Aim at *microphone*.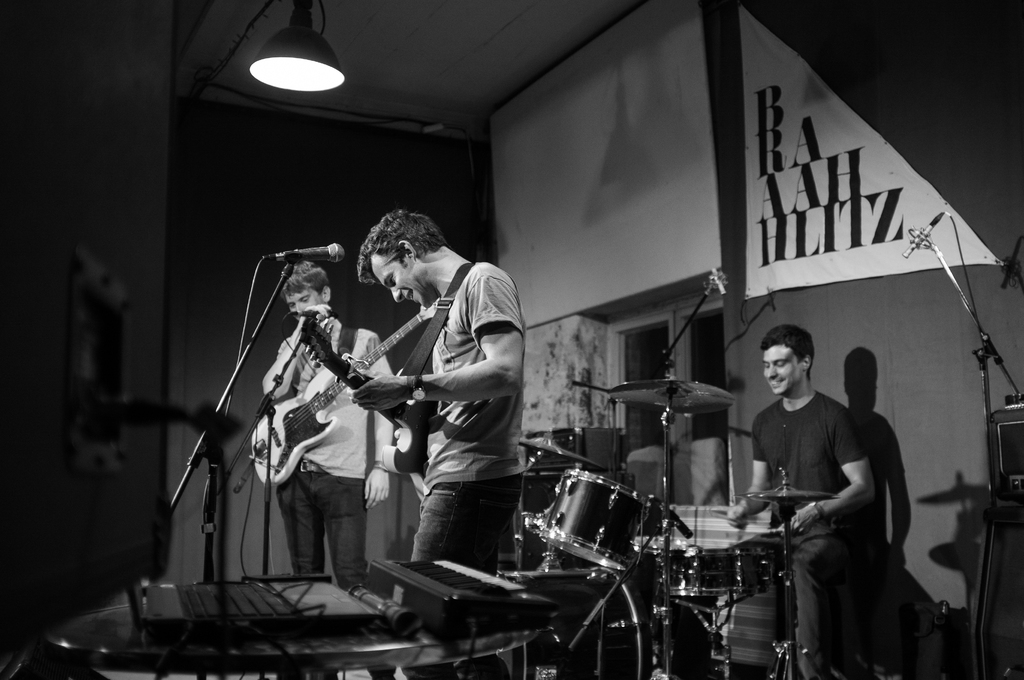
Aimed at locate(708, 266, 729, 298).
